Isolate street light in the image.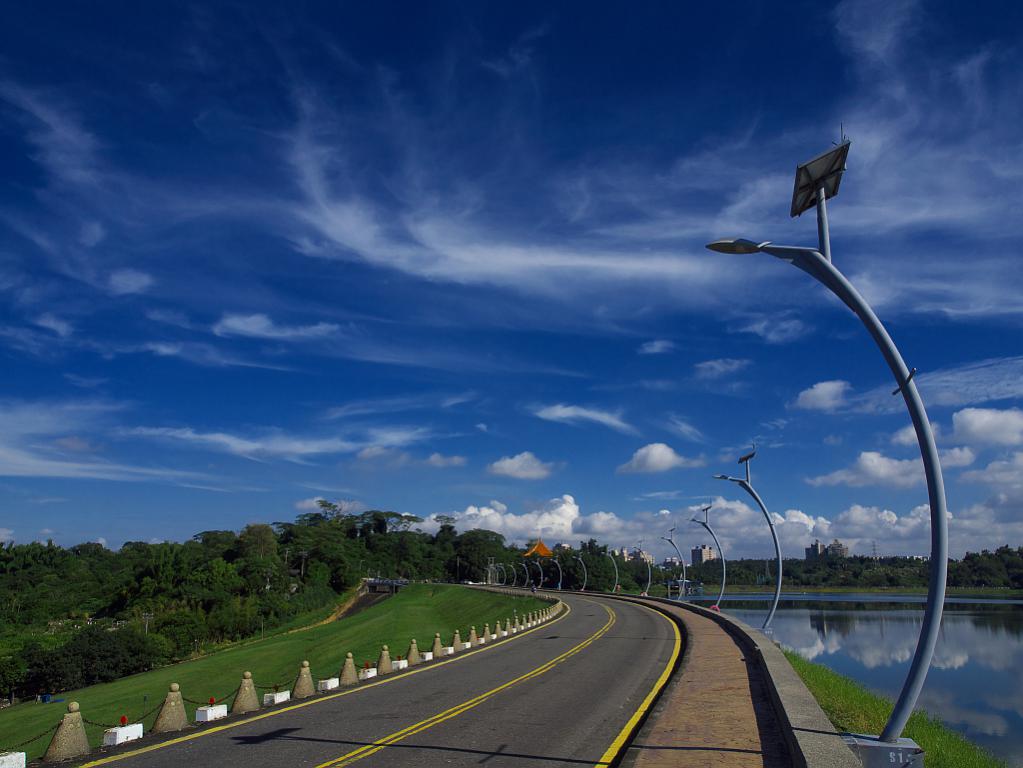
Isolated region: 359/558/363/569.
